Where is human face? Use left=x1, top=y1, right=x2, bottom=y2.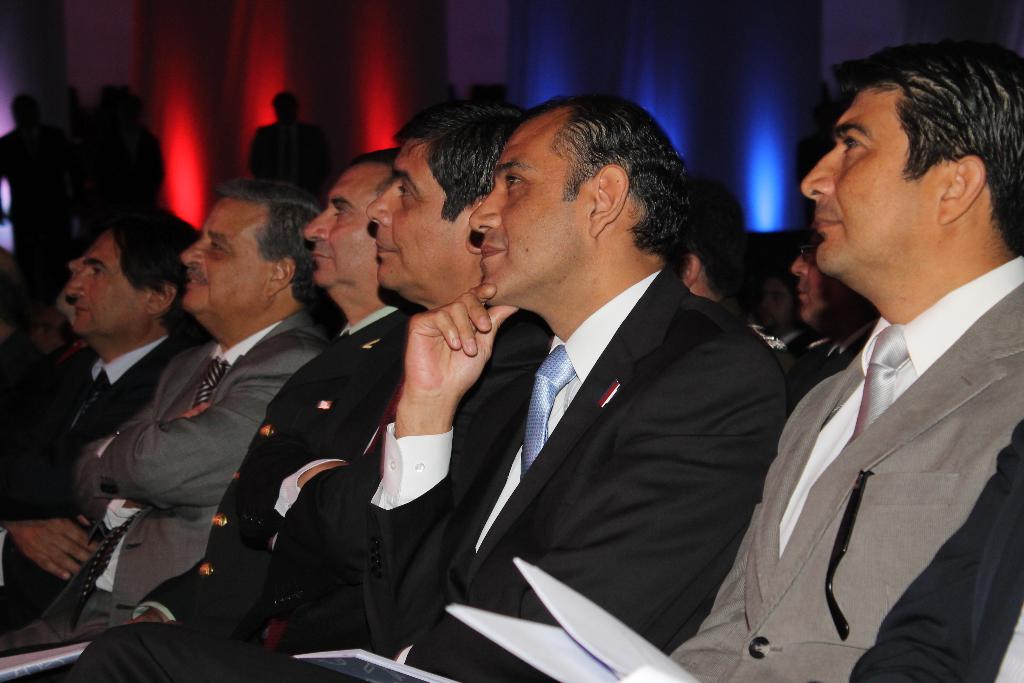
left=465, top=122, right=584, bottom=310.
